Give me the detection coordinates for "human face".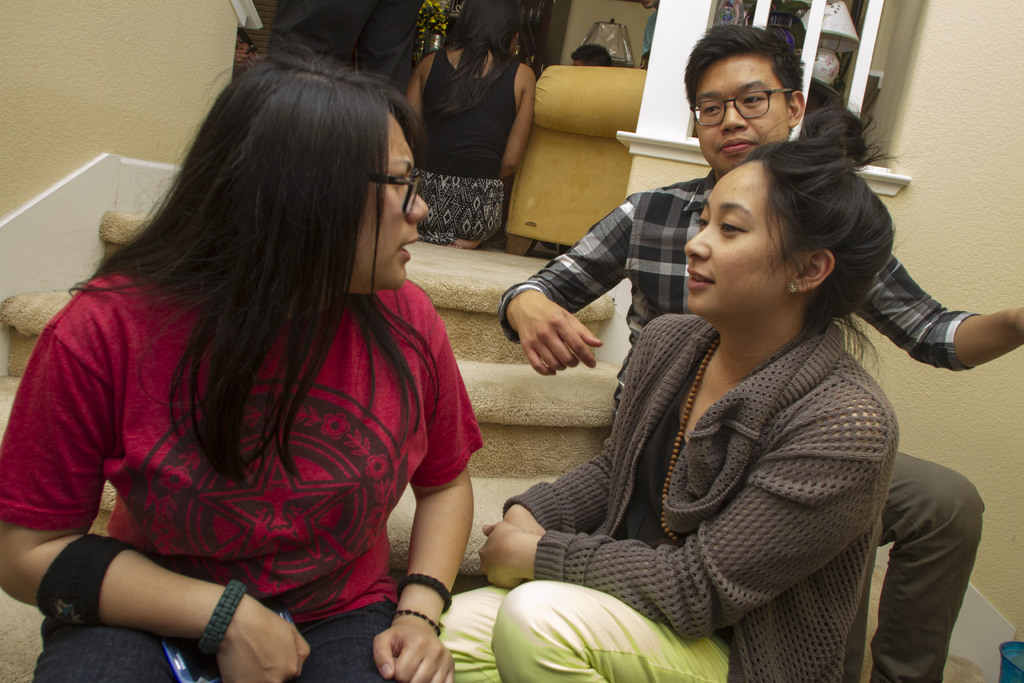
box(348, 106, 430, 292).
